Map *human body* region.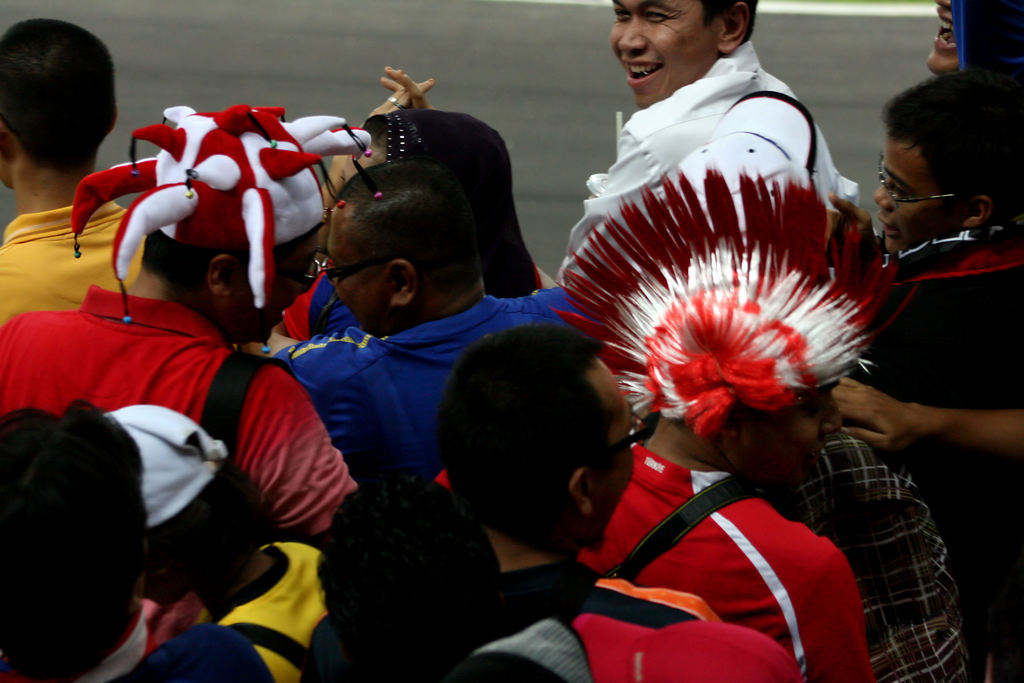
Mapped to left=863, top=66, right=1023, bottom=645.
